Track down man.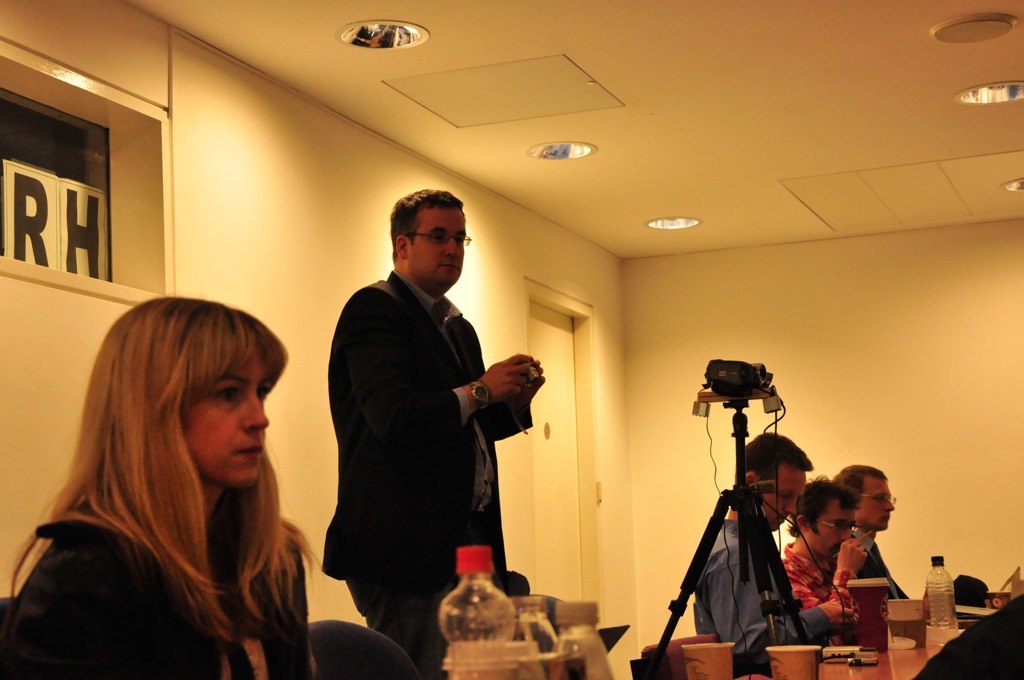
Tracked to {"x1": 779, "y1": 476, "x2": 856, "y2": 635}.
